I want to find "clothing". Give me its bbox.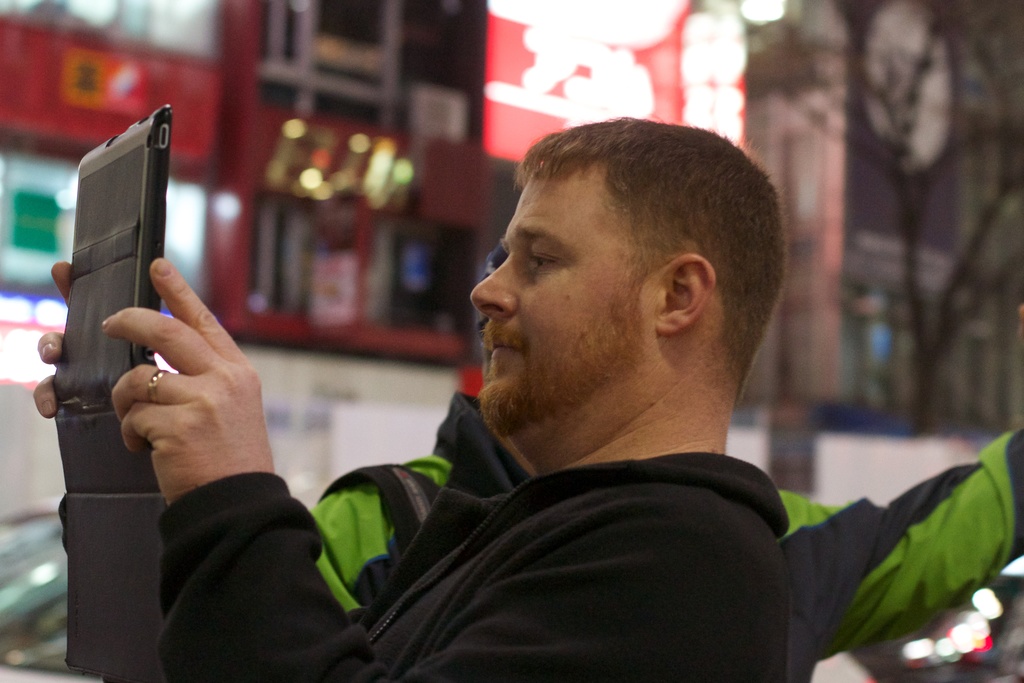
56/452/789/682.
